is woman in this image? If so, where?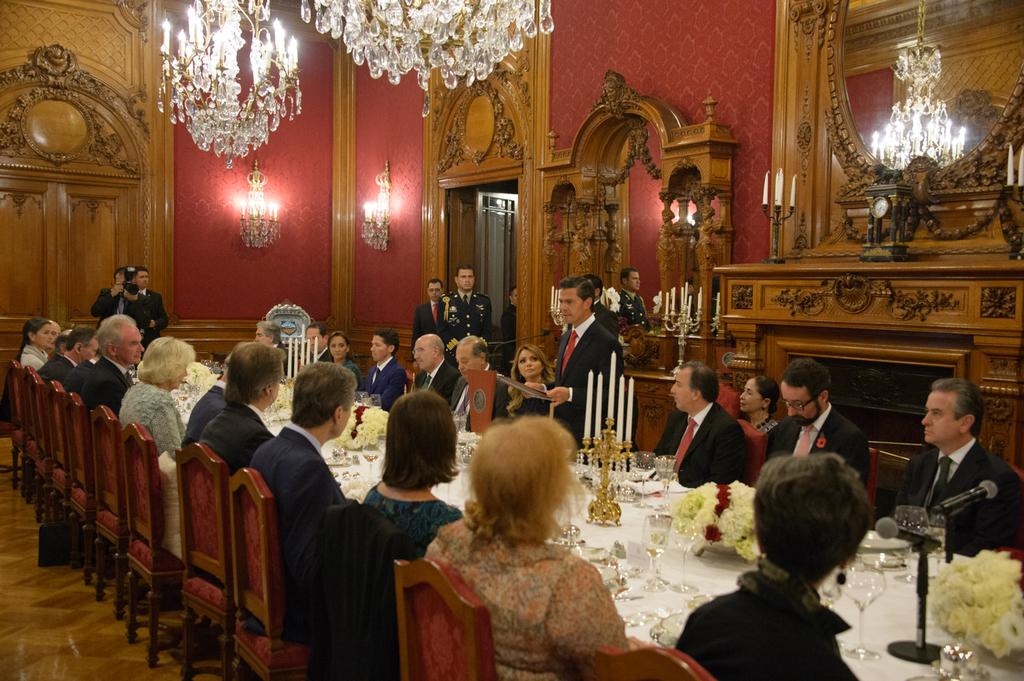
Yes, at region(328, 335, 363, 388).
